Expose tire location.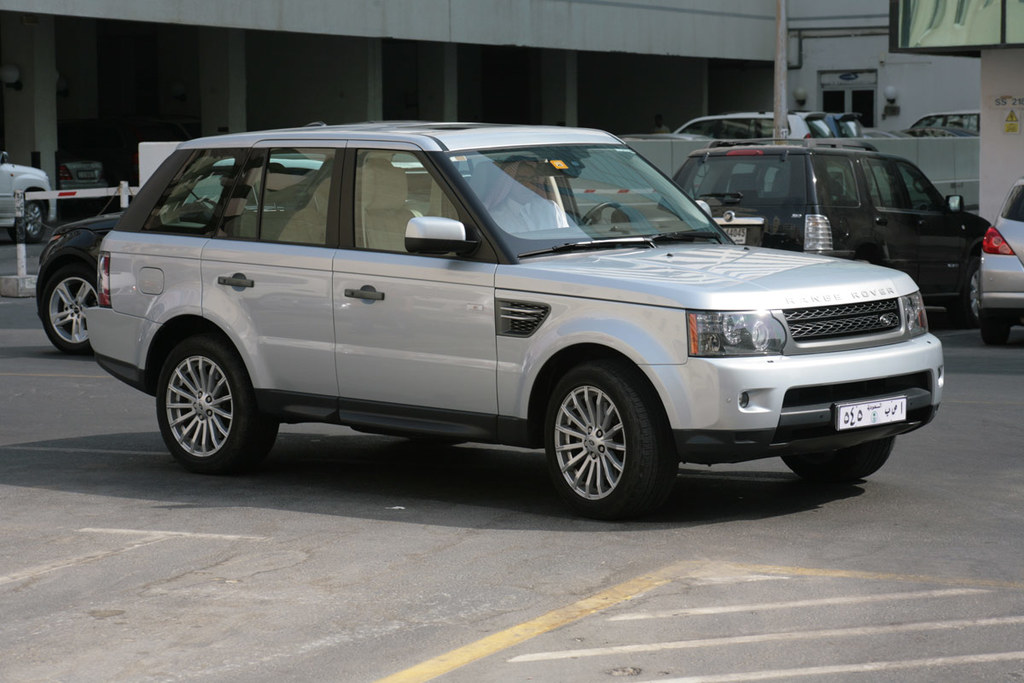
Exposed at (left=540, top=366, right=683, bottom=517).
